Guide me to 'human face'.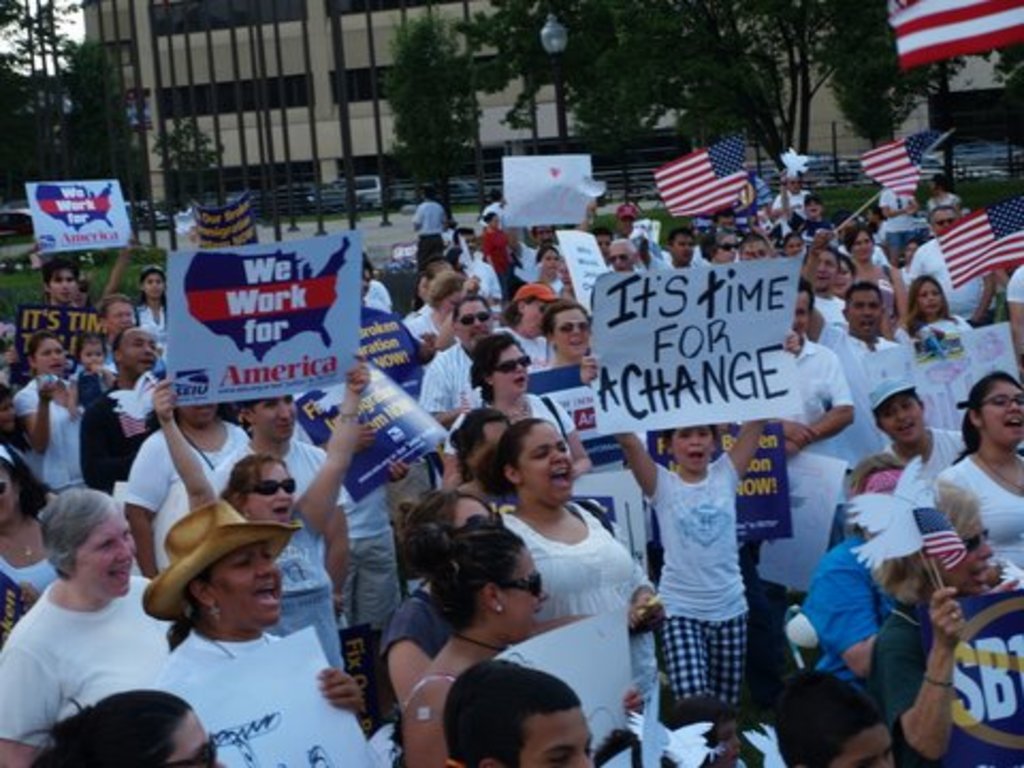
Guidance: x1=815 y1=254 x2=836 y2=288.
